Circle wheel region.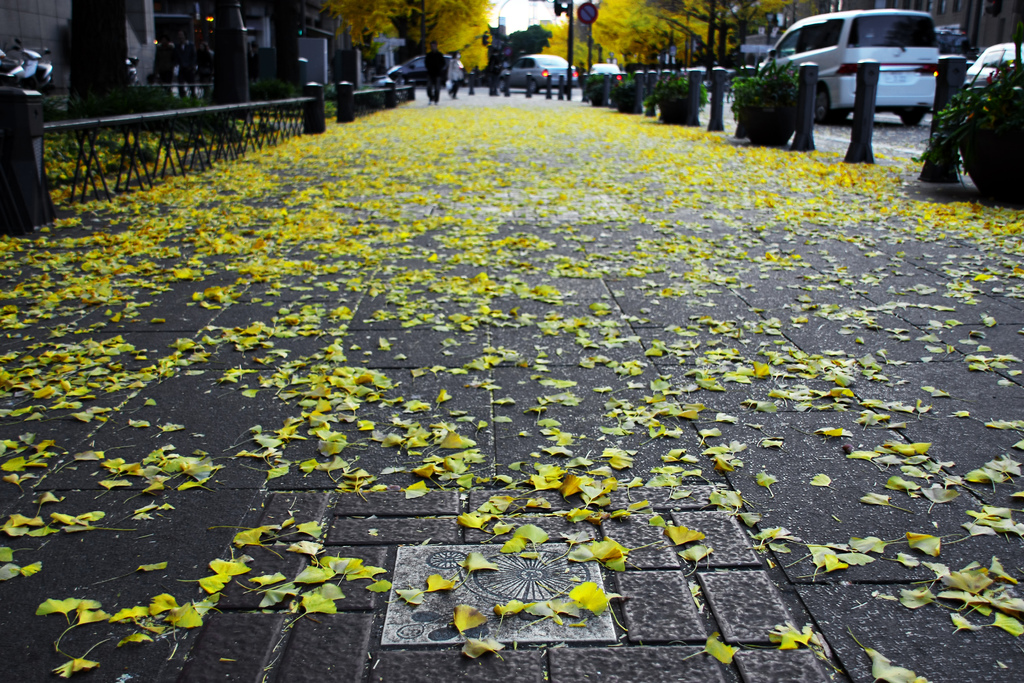
Region: l=804, t=81, r=849, b=124.
